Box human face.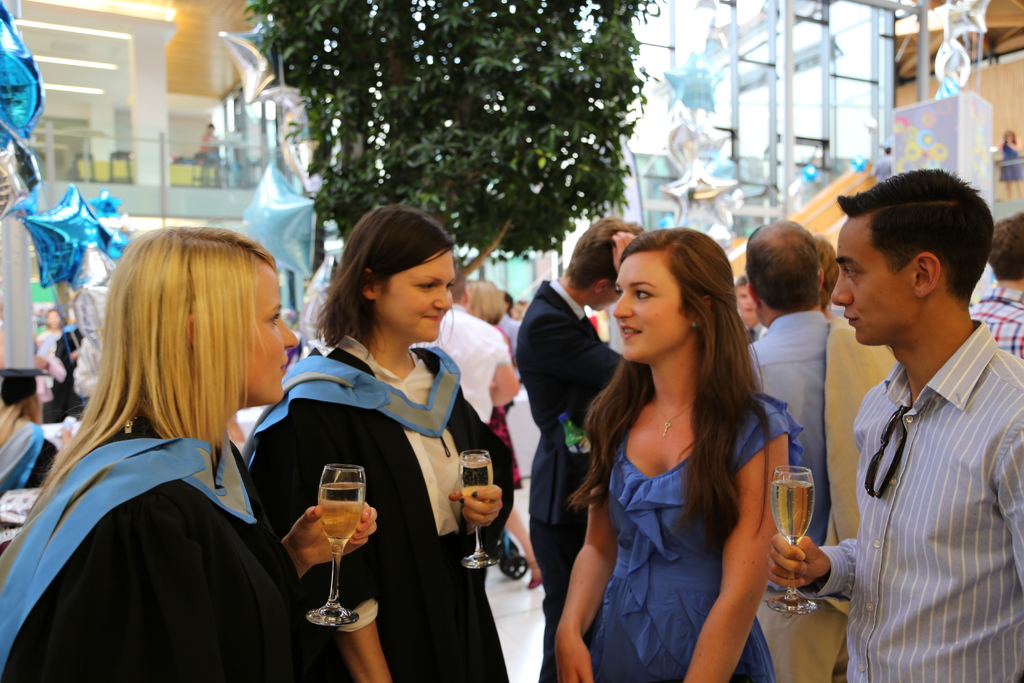
Rect(829, 215, 923, 347).
